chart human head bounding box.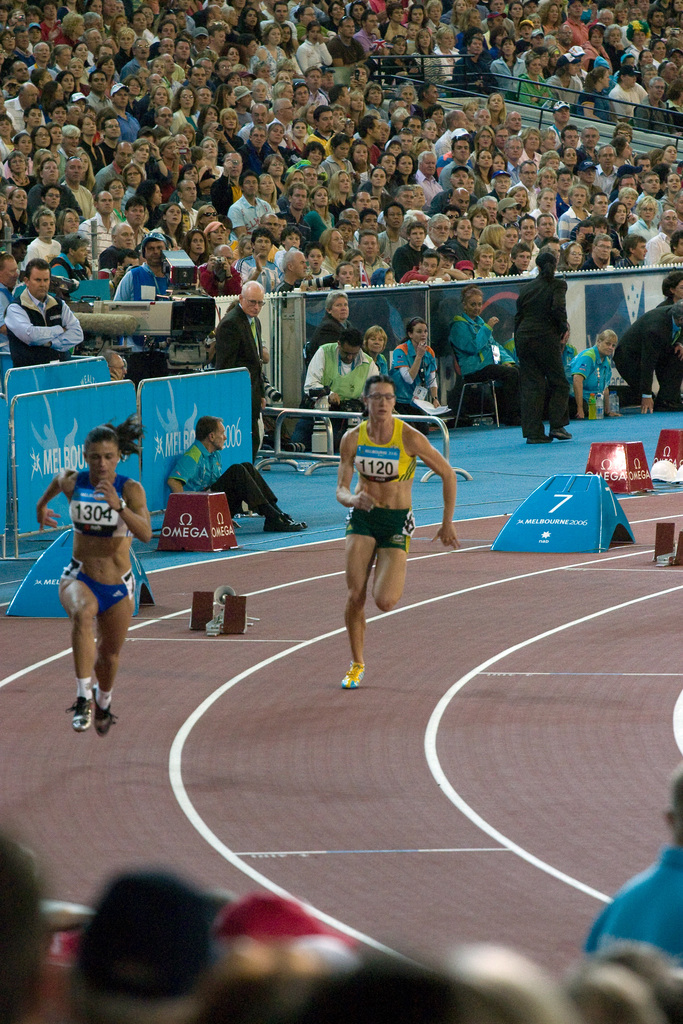
Charted: 317, 294, 353, 323.
